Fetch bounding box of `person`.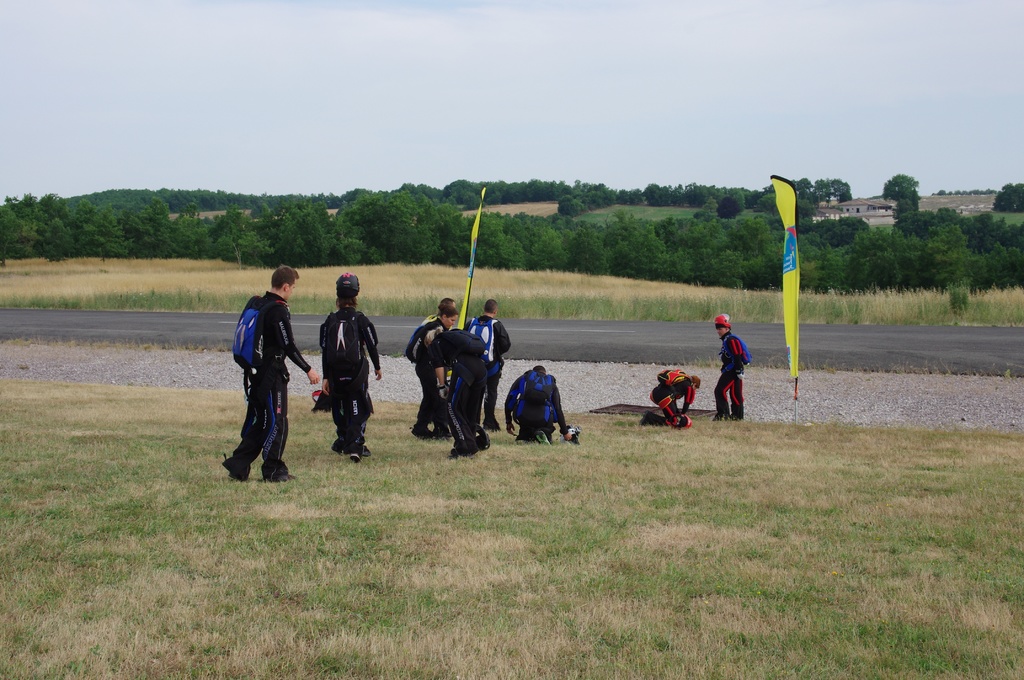
Bbox: 514, 360, 569, 441.
